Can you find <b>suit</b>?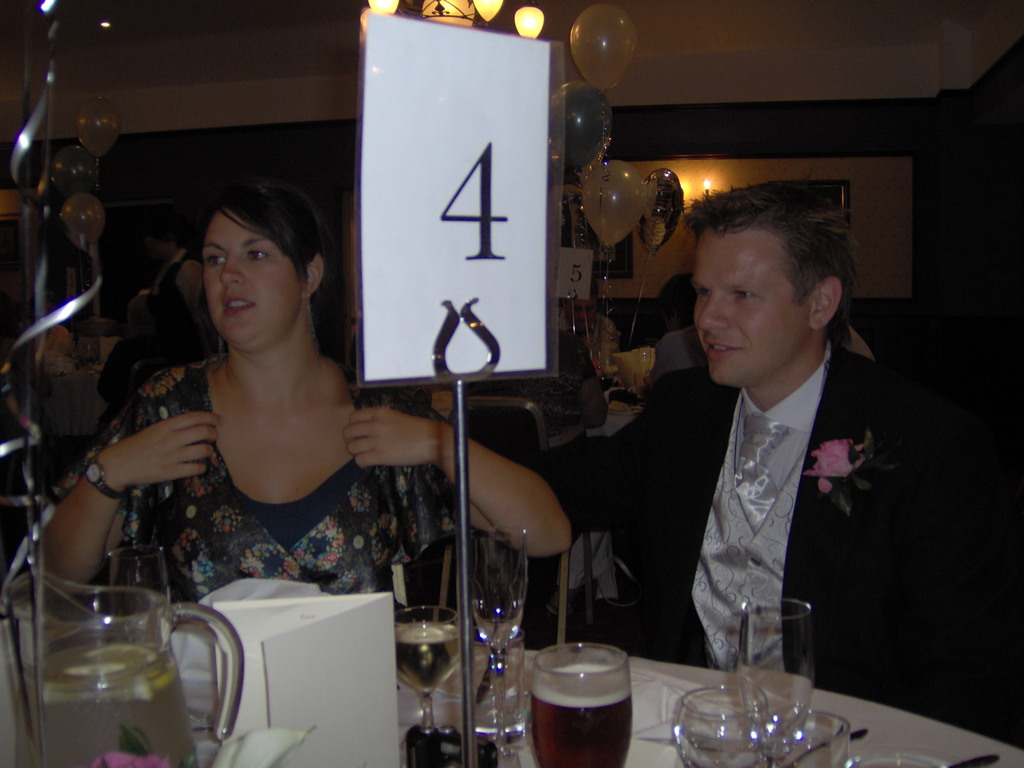
Yes, bounding box: l=621, t=283, r=967, b=697.
